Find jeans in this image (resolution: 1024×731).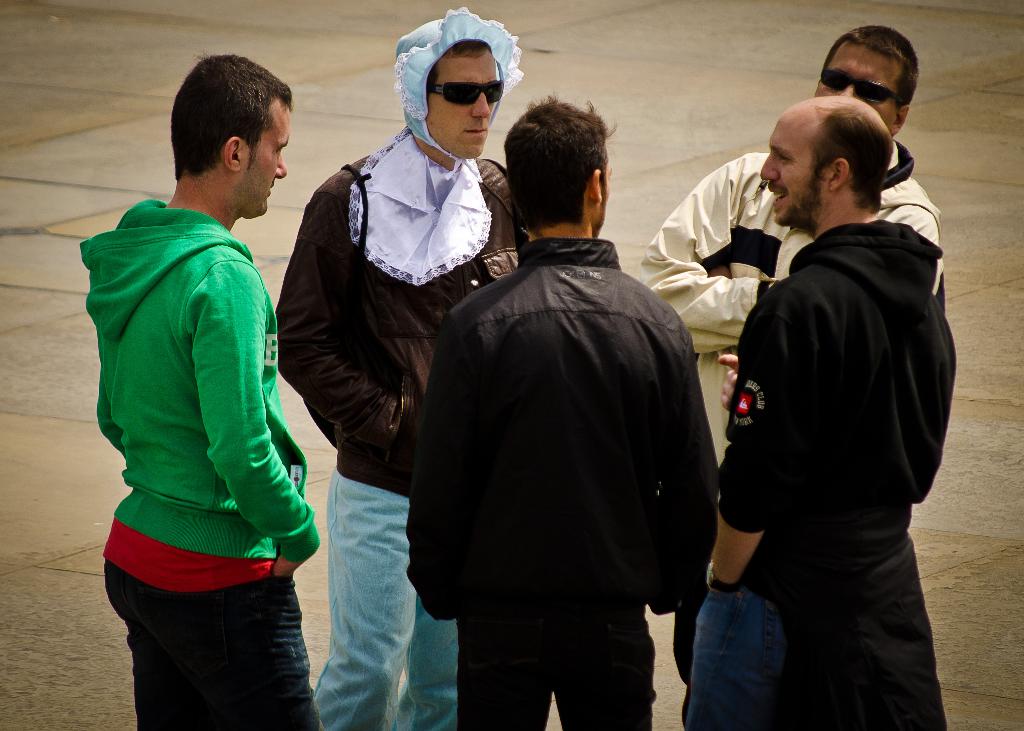
(x1=439, y1=599, x2=658, y2=730).
